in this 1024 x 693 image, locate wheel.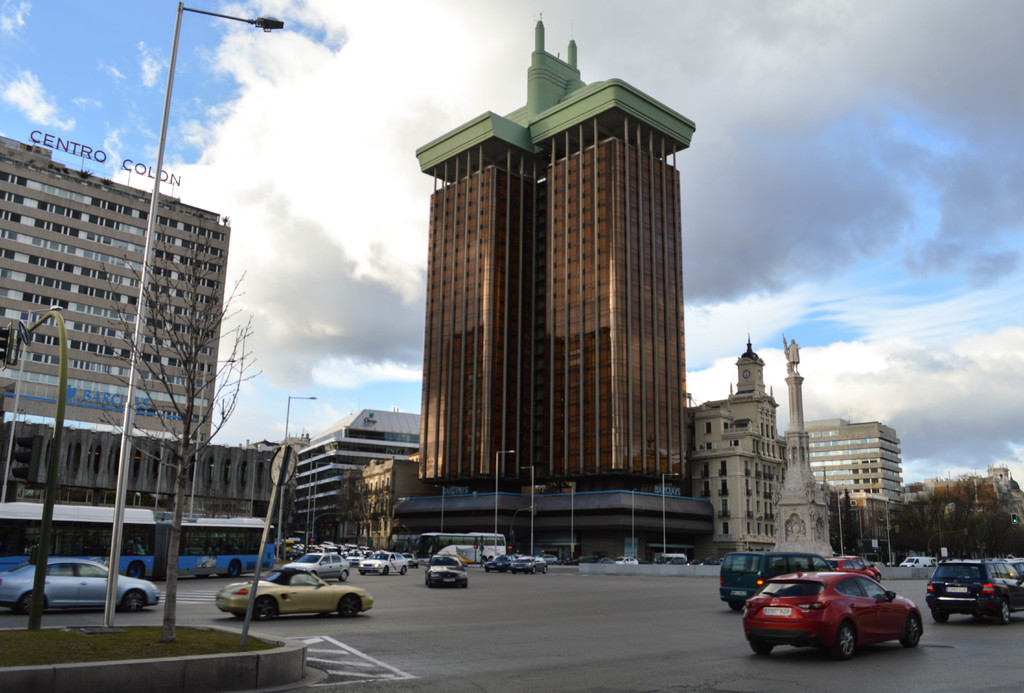
Bounding box: <box>899,616,921,647</box>.
